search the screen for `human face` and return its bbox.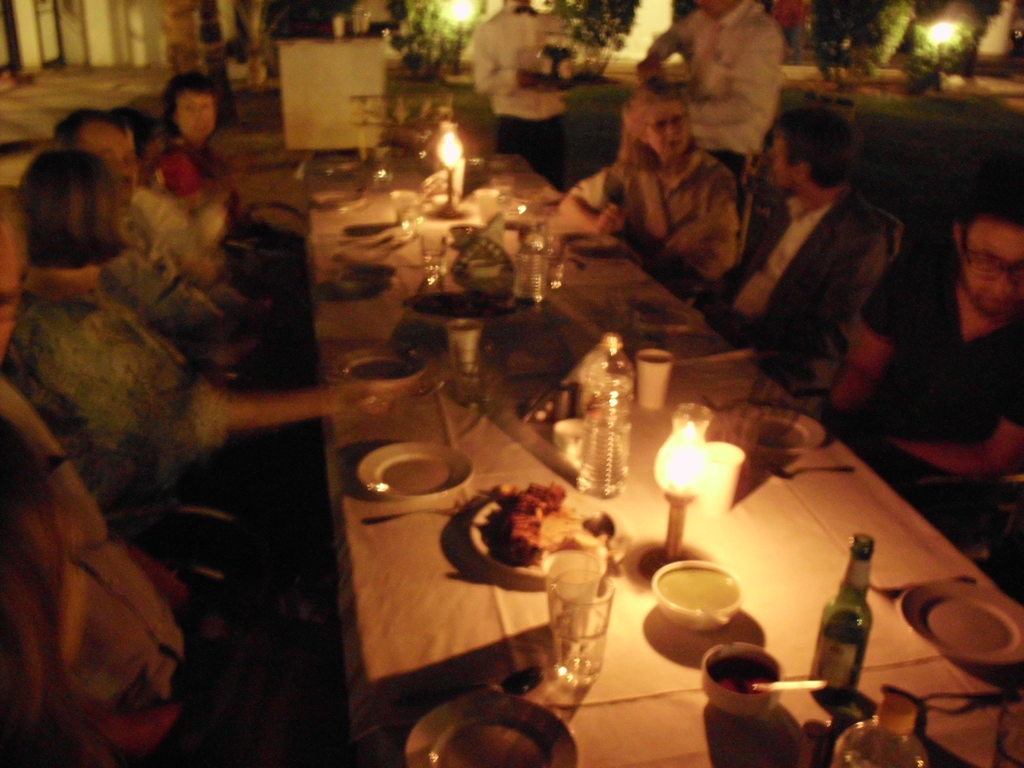
Found: <box>174,85,216,146</box>.
